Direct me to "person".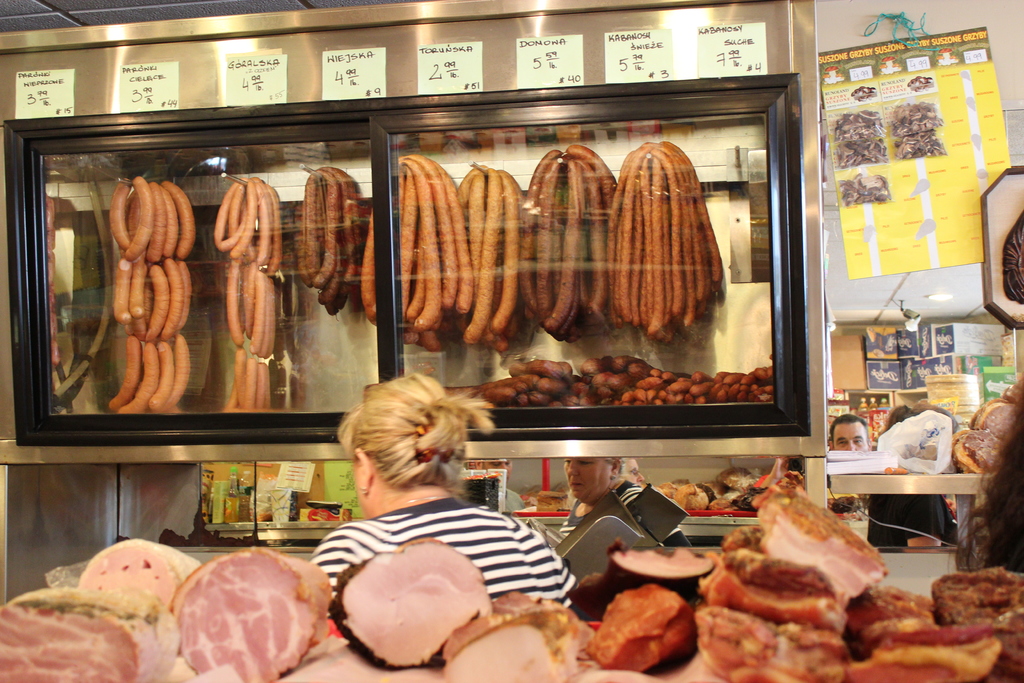
Direction: l=625, t=454, r=644, b=484.
